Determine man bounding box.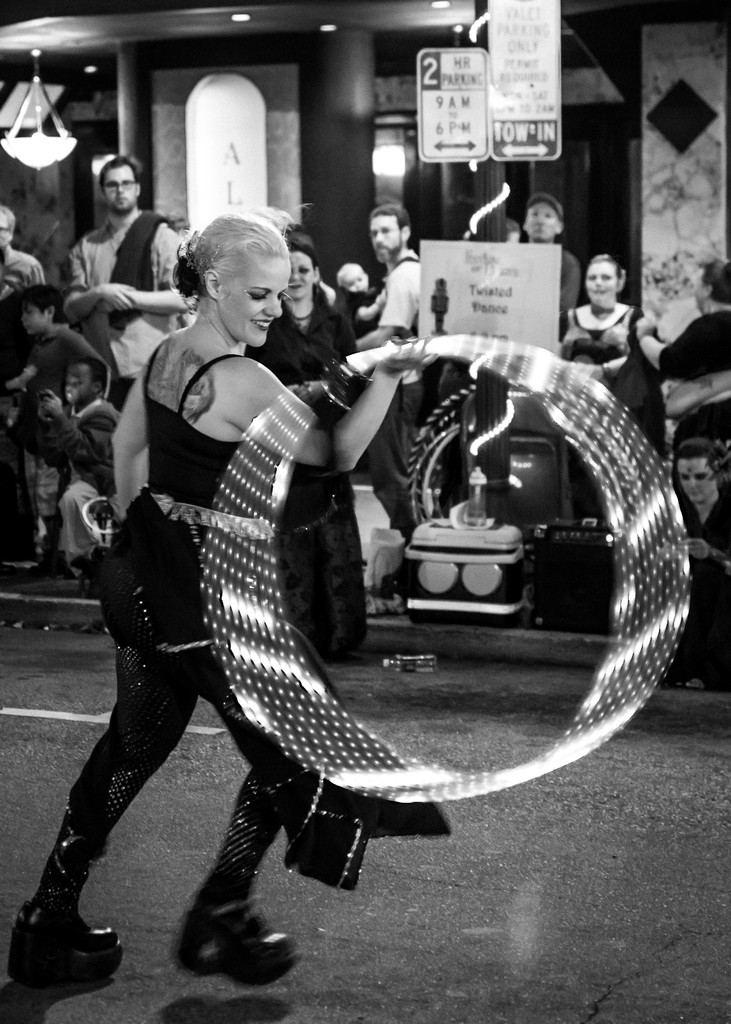
Determined: box=[0, 200, 49, 324].
